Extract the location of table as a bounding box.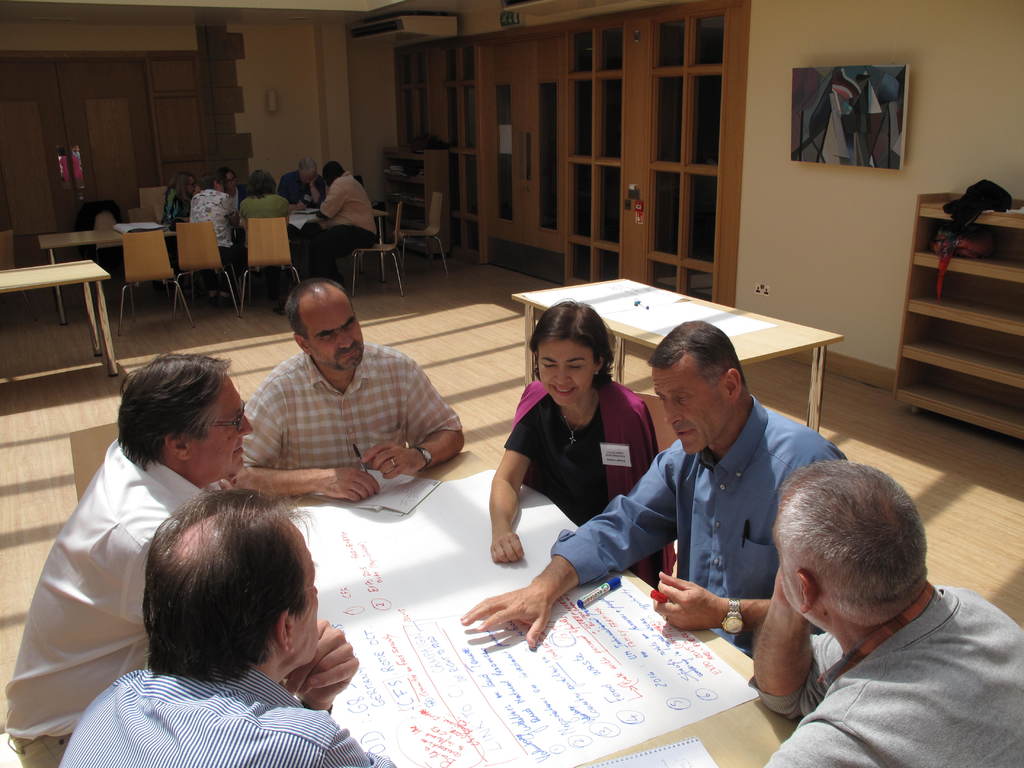
(512,268,852,439).
